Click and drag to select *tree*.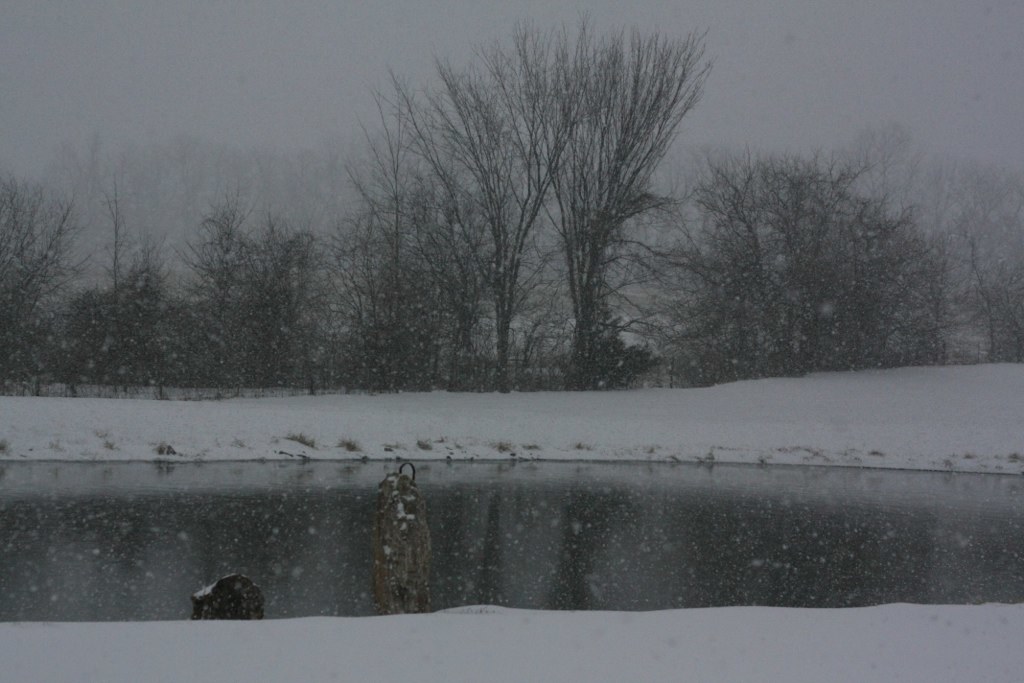
Selection: 201, 195, 322, 400.
